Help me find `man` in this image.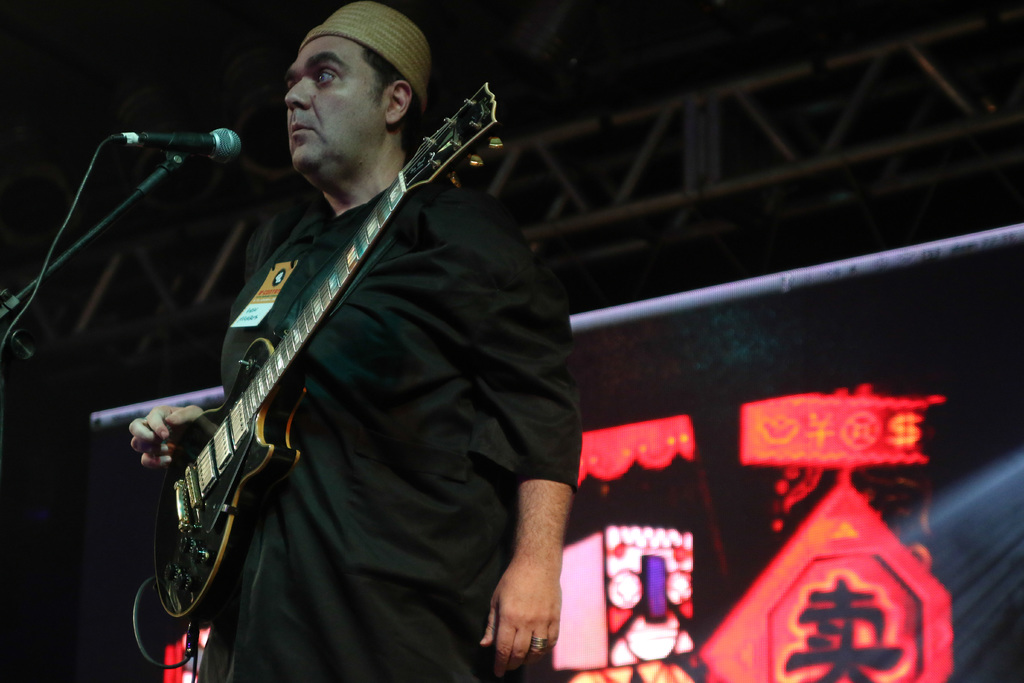
Found it: (x1=125, y1=0, x2=568, y2=678).
